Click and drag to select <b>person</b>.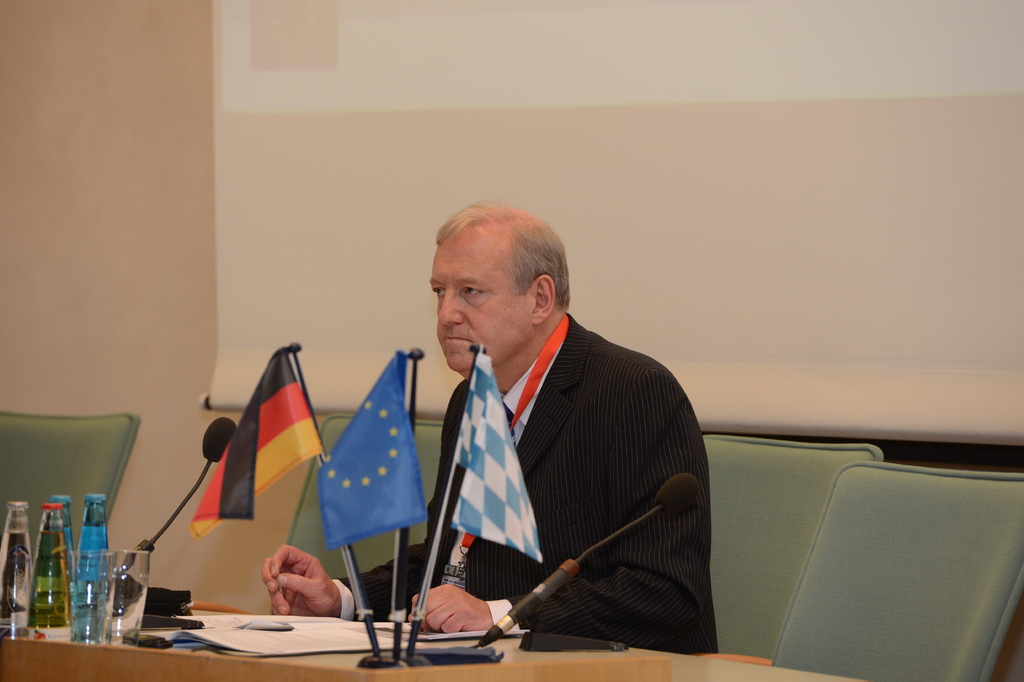
Selection: {"x1": 303, "y1": 208, "x2": 689, "y2": 680}.
